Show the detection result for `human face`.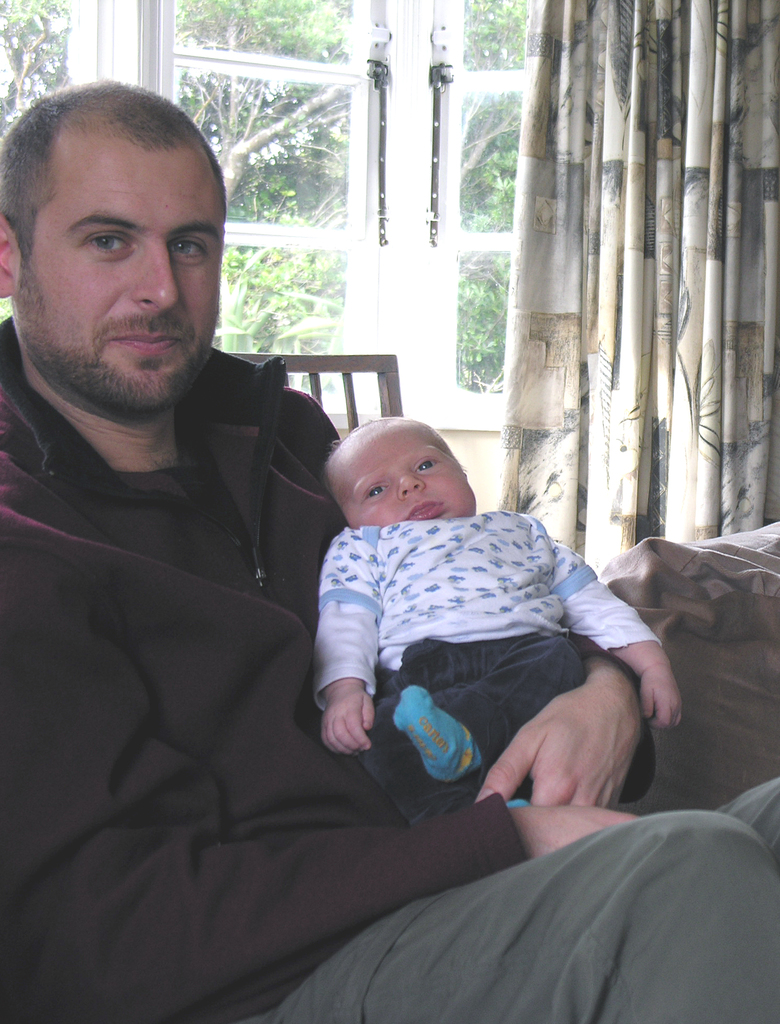
box=[18, 147, 225, 406].
